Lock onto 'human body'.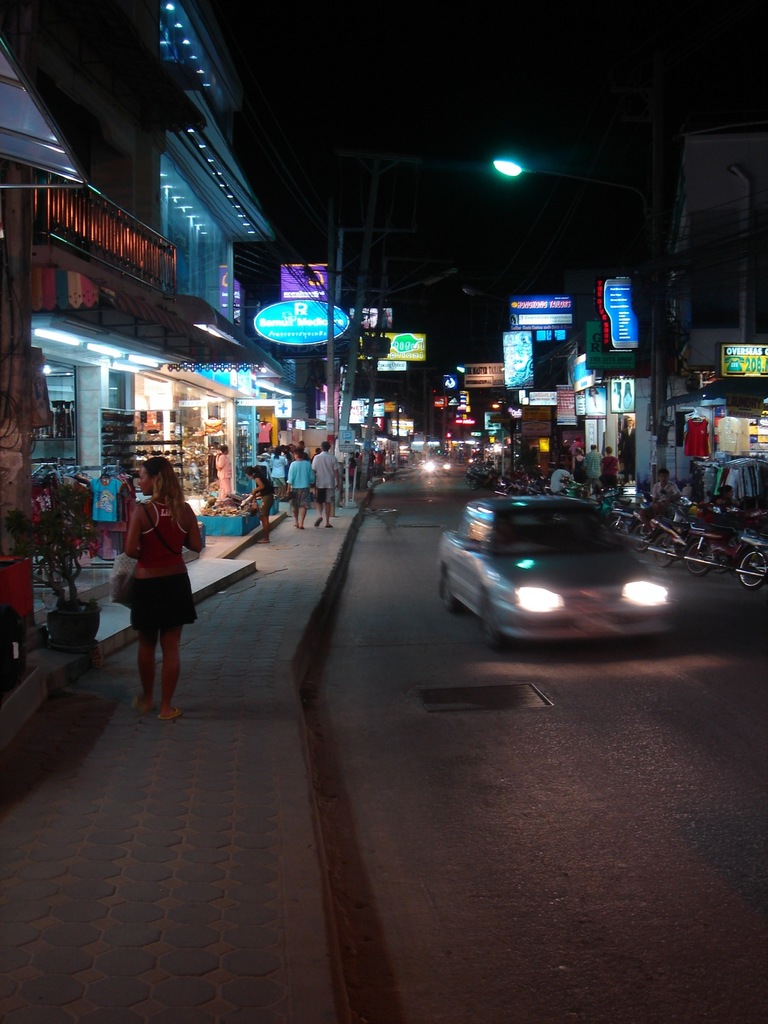
Locked: x1=312, y1=448, x2=343, y2=529.
